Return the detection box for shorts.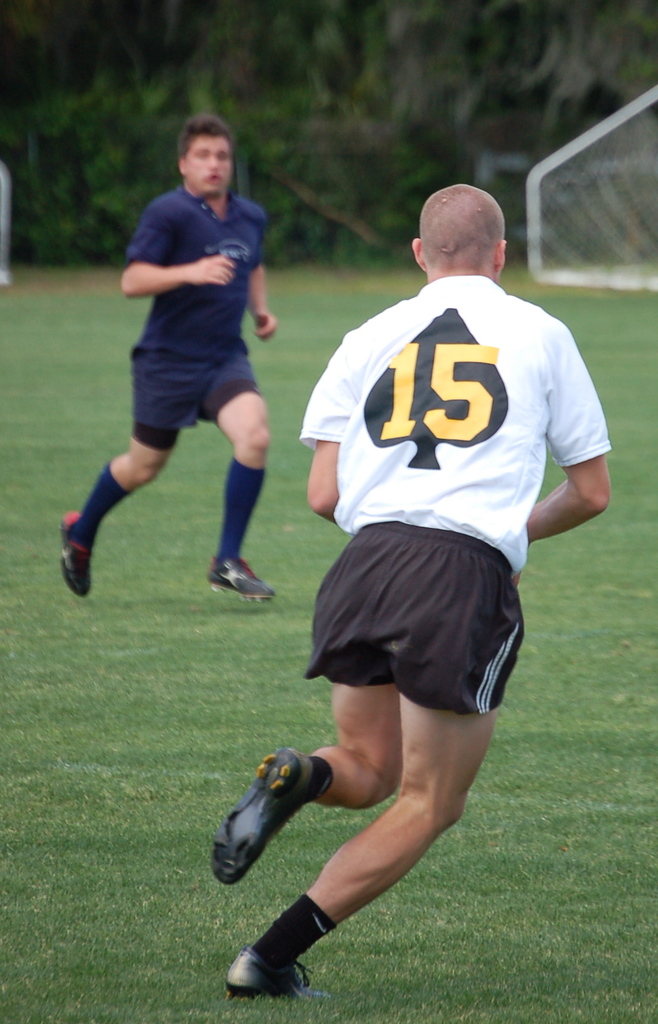
x1=297, y1=538, x2=558, y2=734.
